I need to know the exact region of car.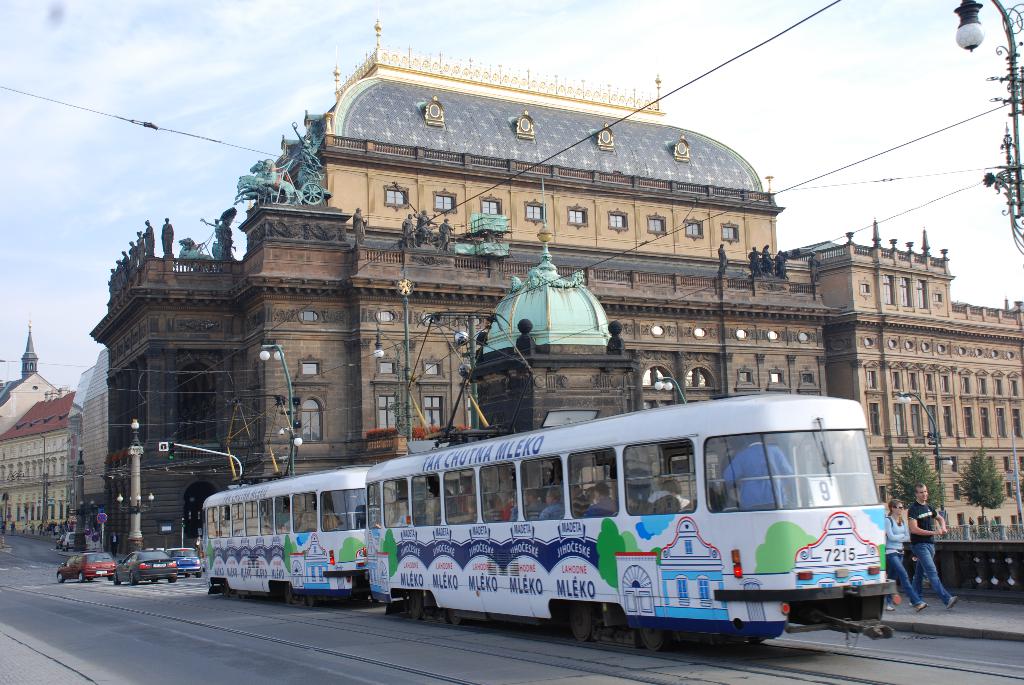
Region: <bbox>54, 551, 116, 584</bbox>.
